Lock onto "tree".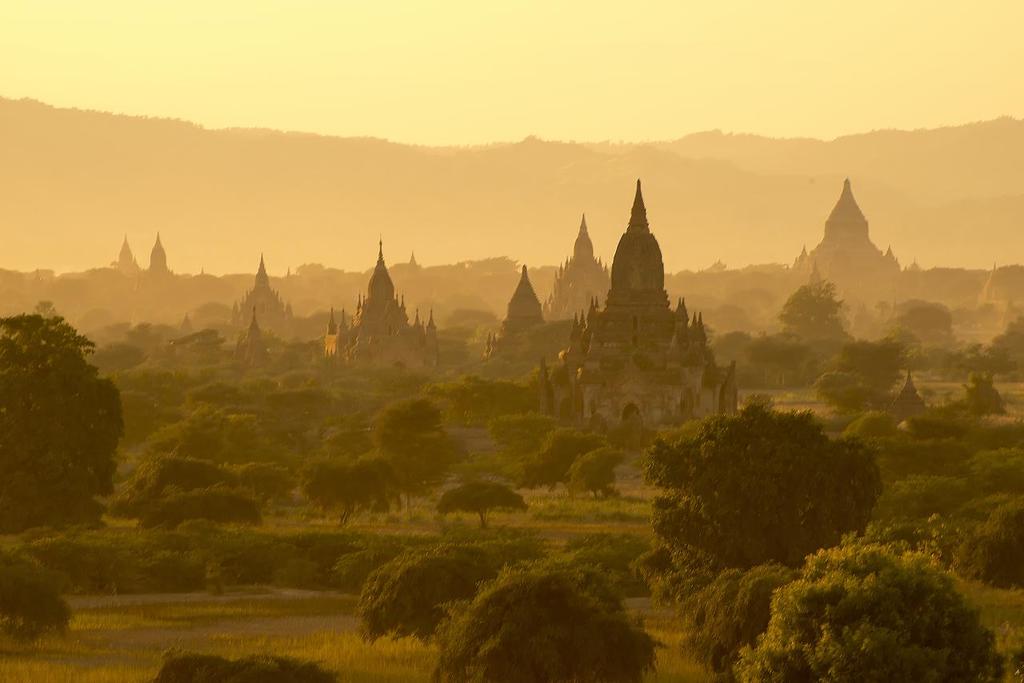
Locked: left=156, top=487, right=278, bottom=528.
